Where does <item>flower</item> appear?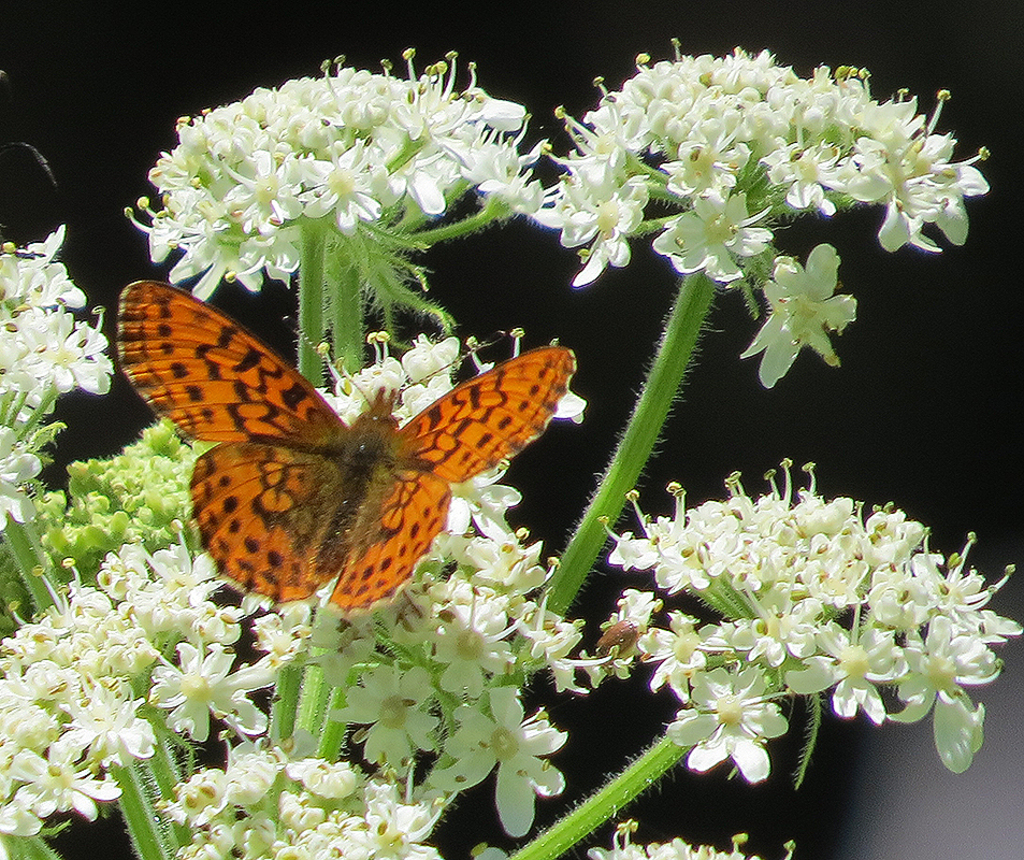
Appears at 737,246,864,387.
